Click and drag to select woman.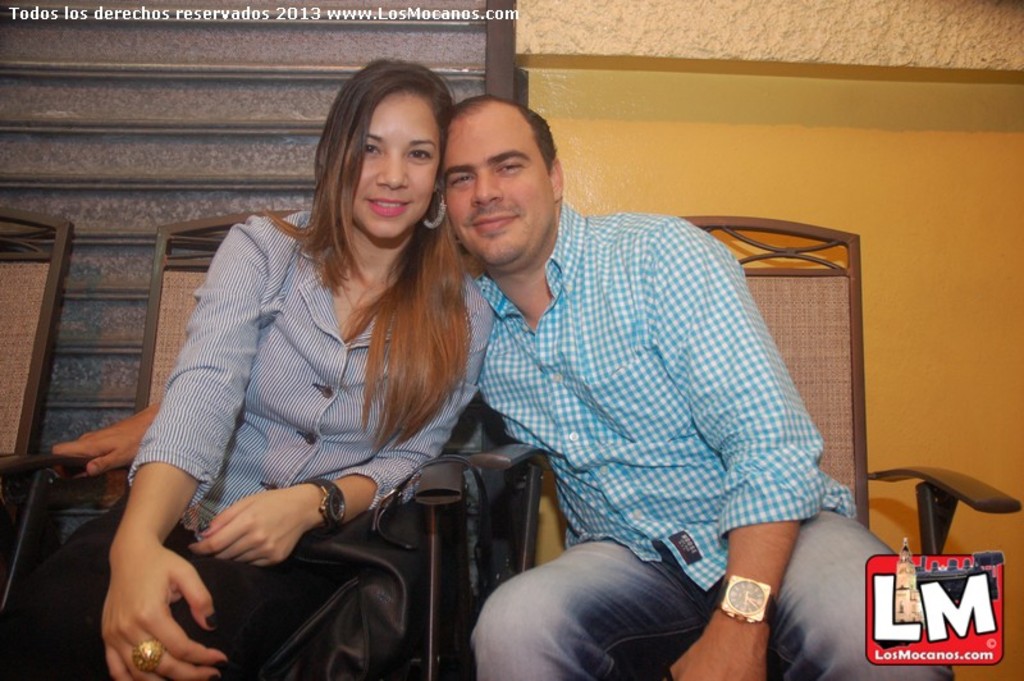
Selection: (0, 55, 512, 680).
